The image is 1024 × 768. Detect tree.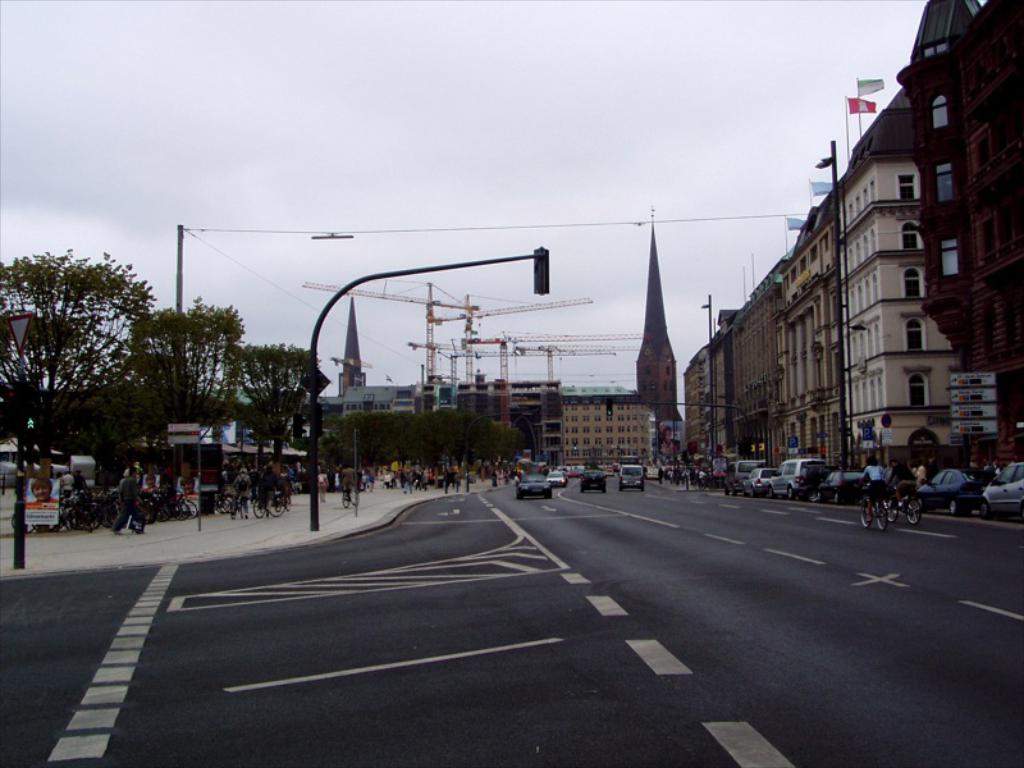
Detection: x1=0, y1=244, x2=152, y2=484.
